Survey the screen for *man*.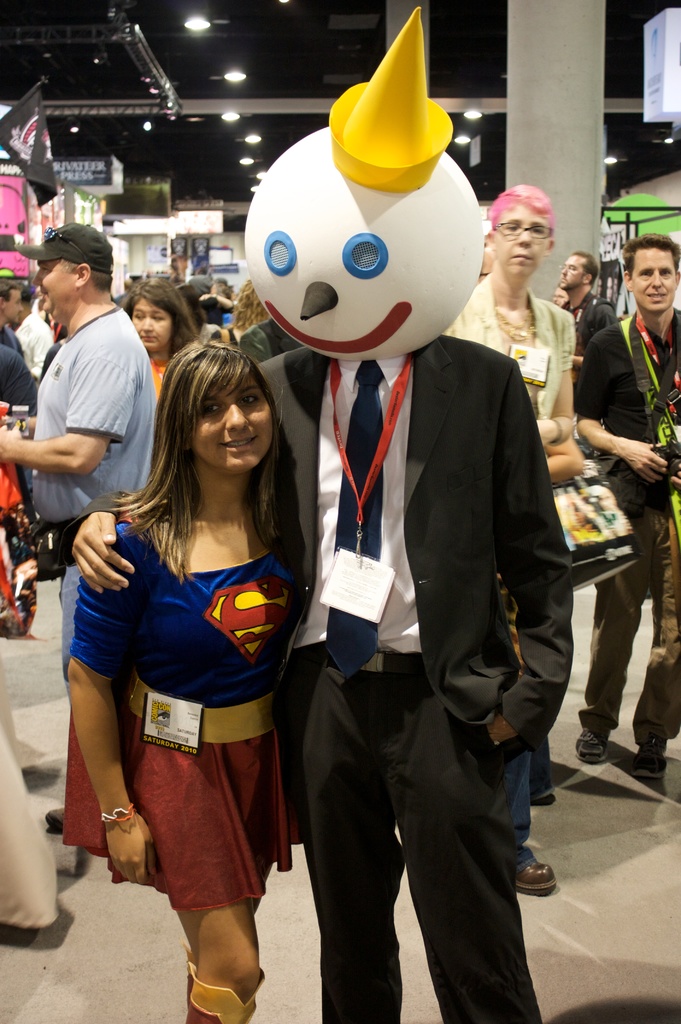
Survey found: left=13, top=225, right=165, bottom=614.
